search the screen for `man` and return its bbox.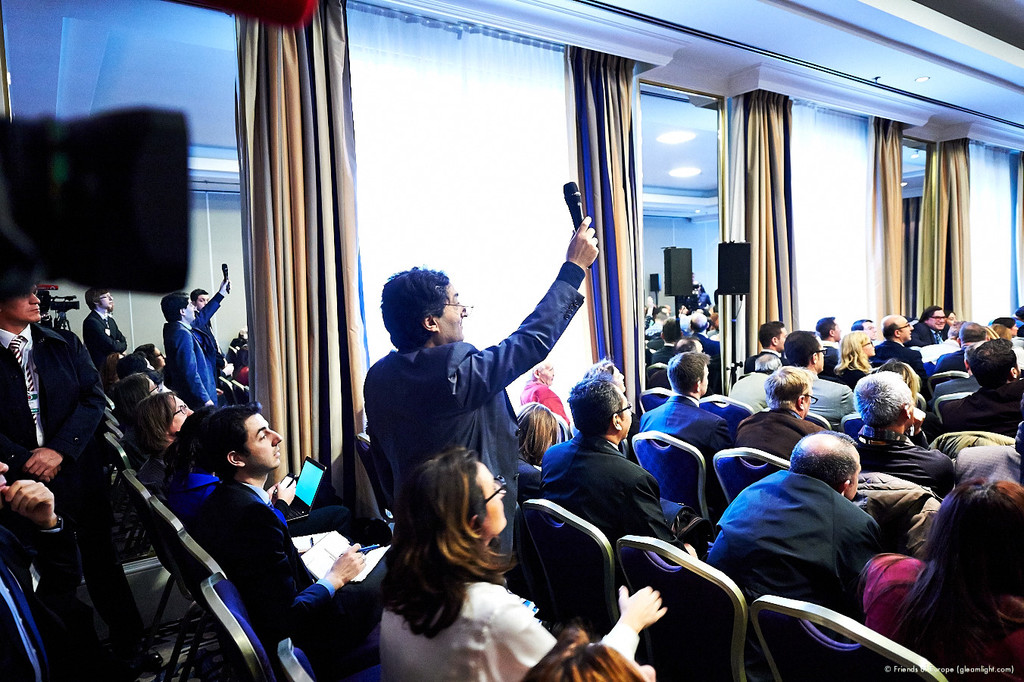
Found: region(695, 428, 891, 681).
